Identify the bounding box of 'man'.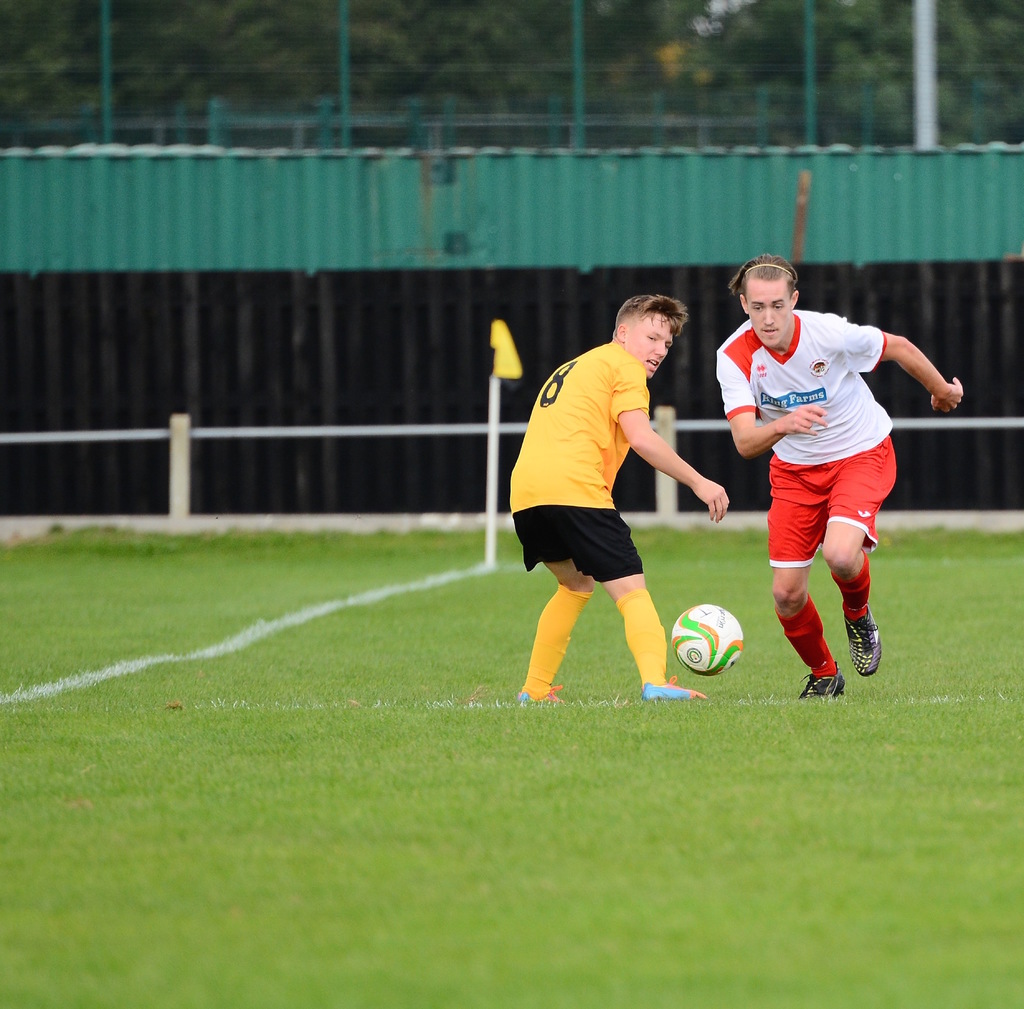
[left=492, top=290, right=758, bottom=710].
